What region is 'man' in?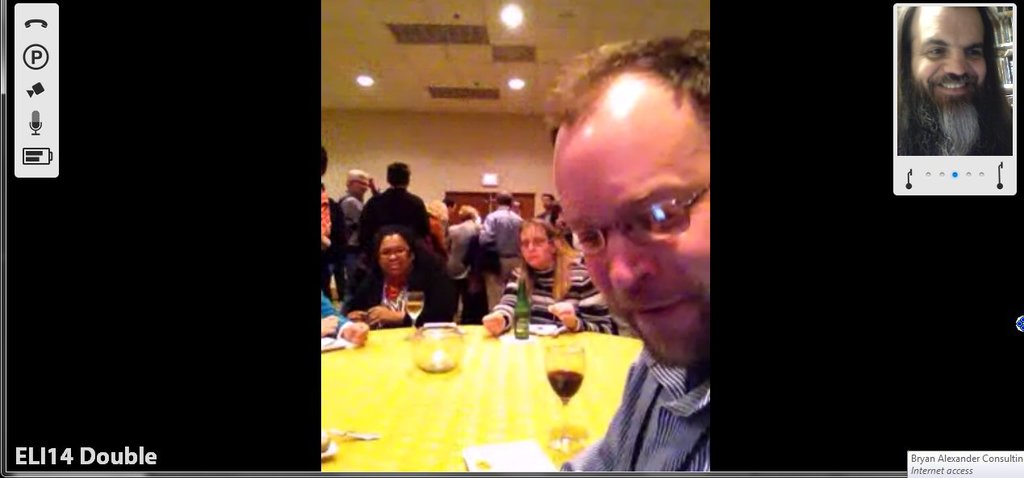
region(341, 168, 382, 283).
